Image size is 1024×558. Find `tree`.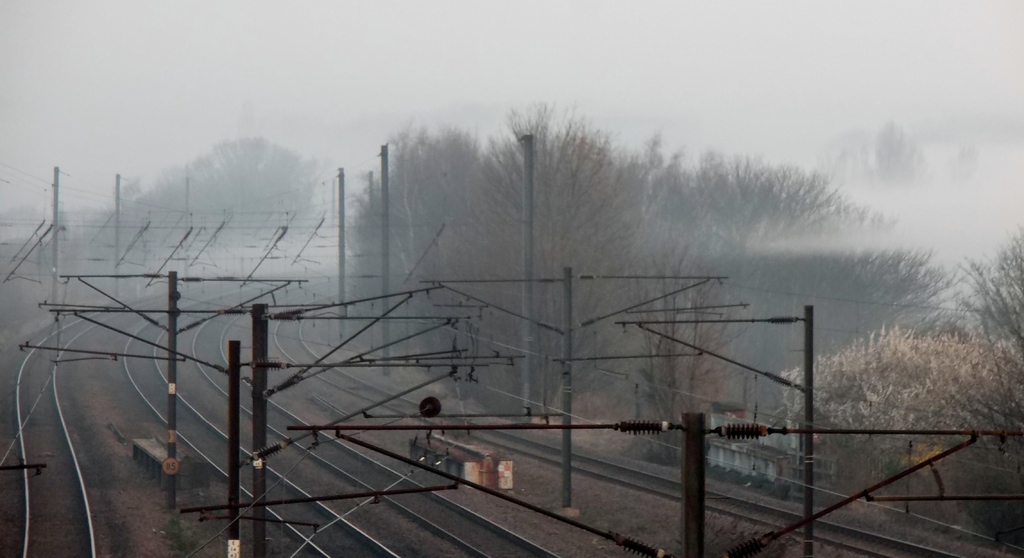
locate(654, 239, 970, 444).
